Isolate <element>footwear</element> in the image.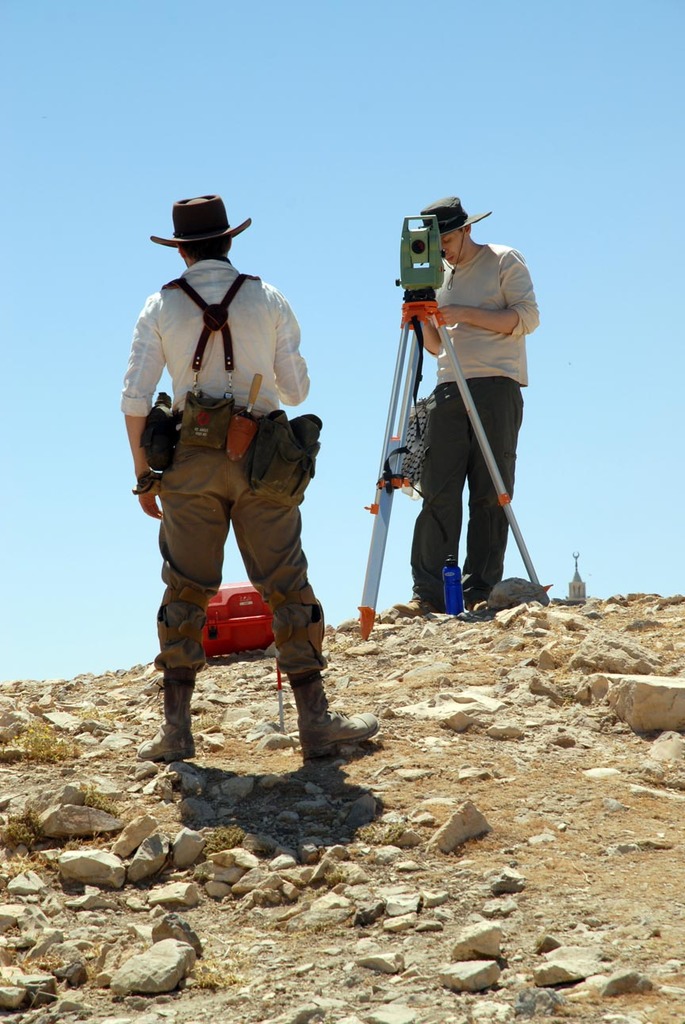
Isolated region: detection(391, 595, 434, 621).
